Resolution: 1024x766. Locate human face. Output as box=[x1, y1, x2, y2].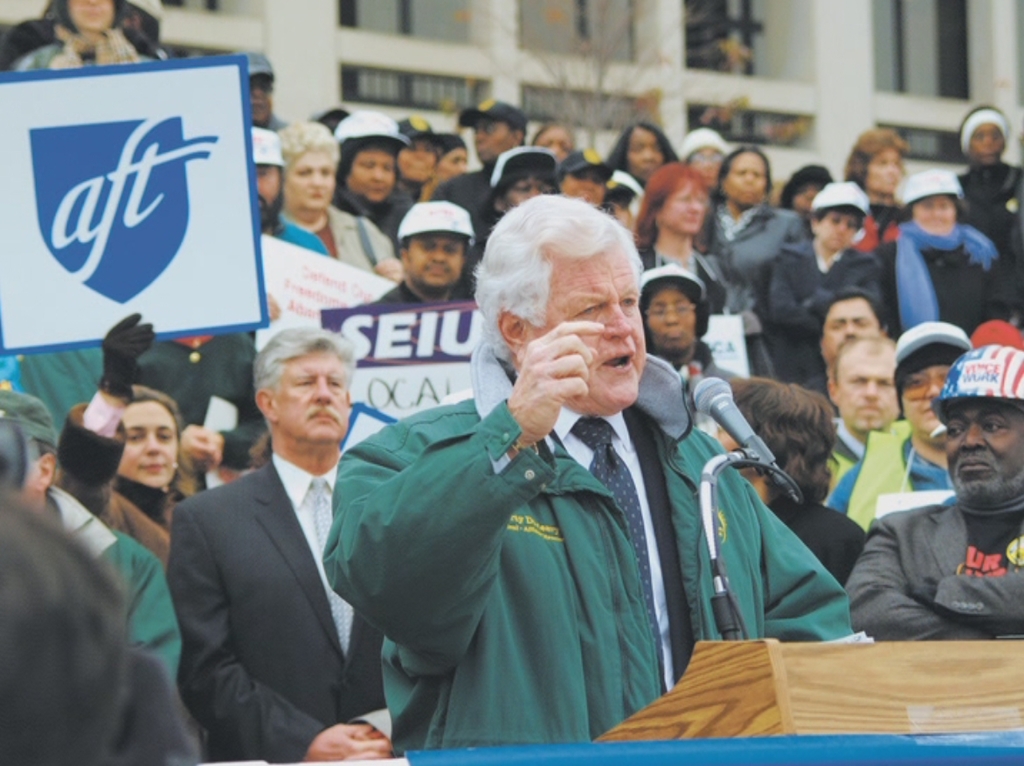
box=[898, 360, 957, 440].
